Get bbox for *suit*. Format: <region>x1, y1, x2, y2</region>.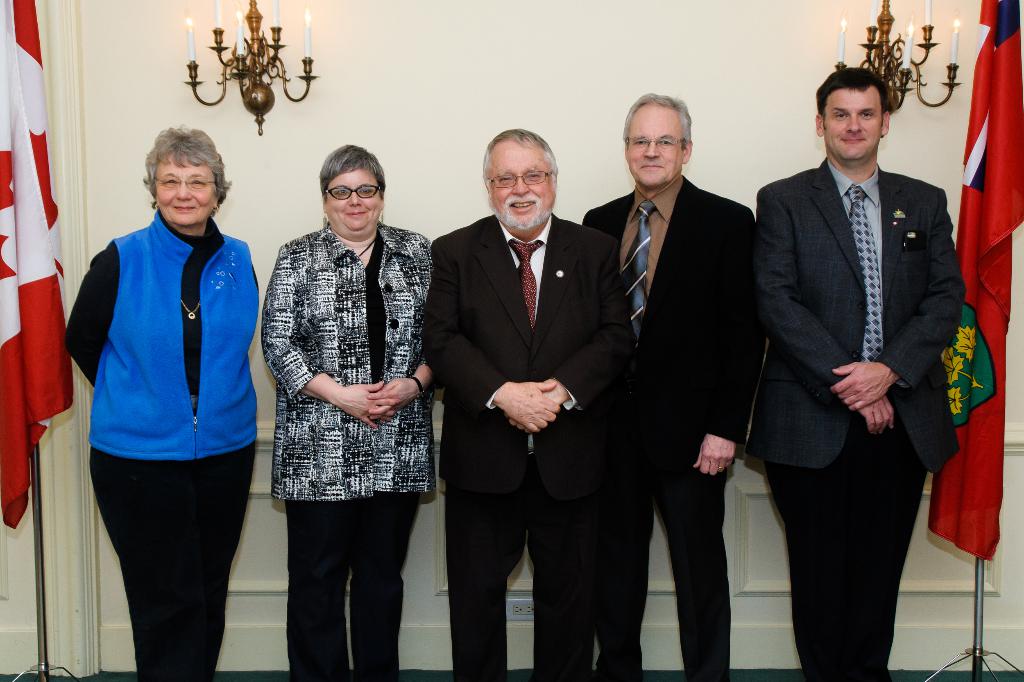
<region>423, 213, 616, 672</region>.
